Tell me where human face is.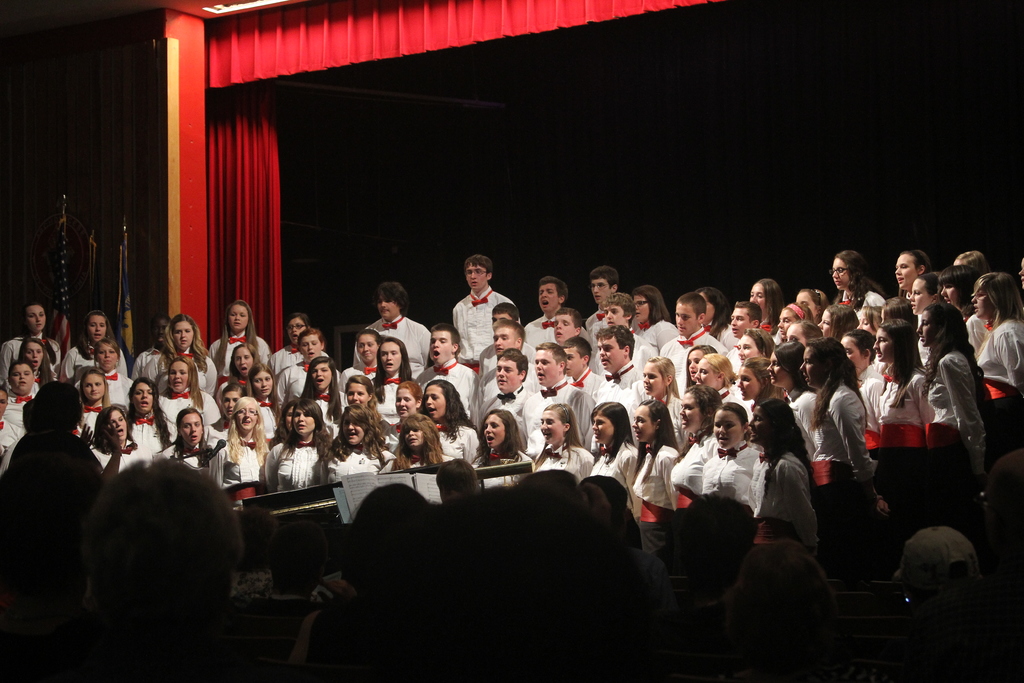
human face is at bbox(422, 383, 448, 426).
